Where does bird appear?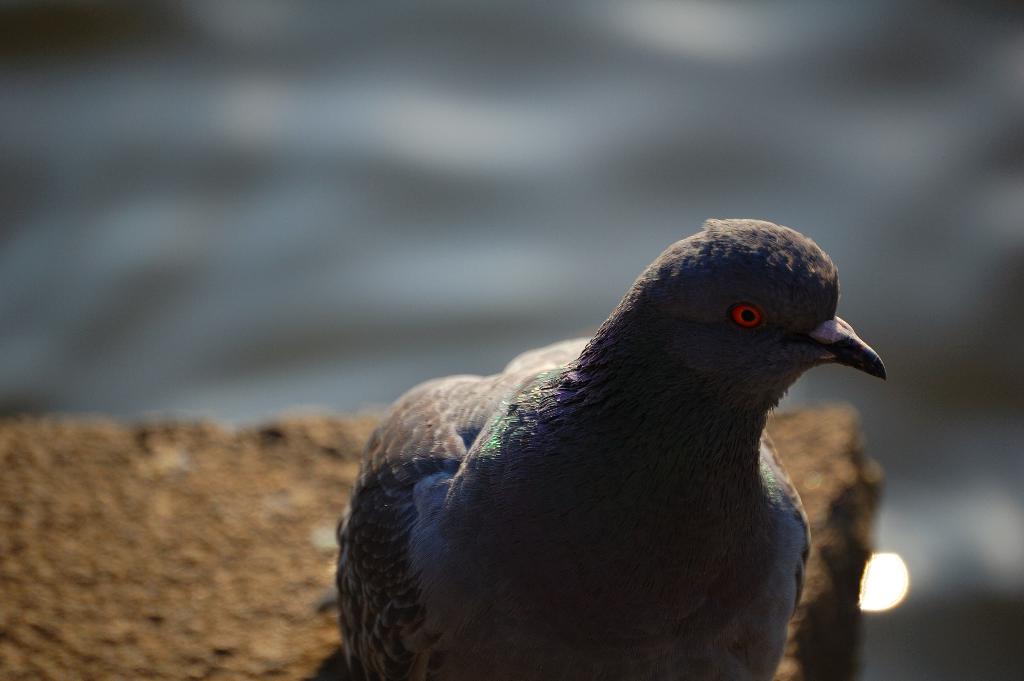
Appears at (305, 210, 903, 680).
